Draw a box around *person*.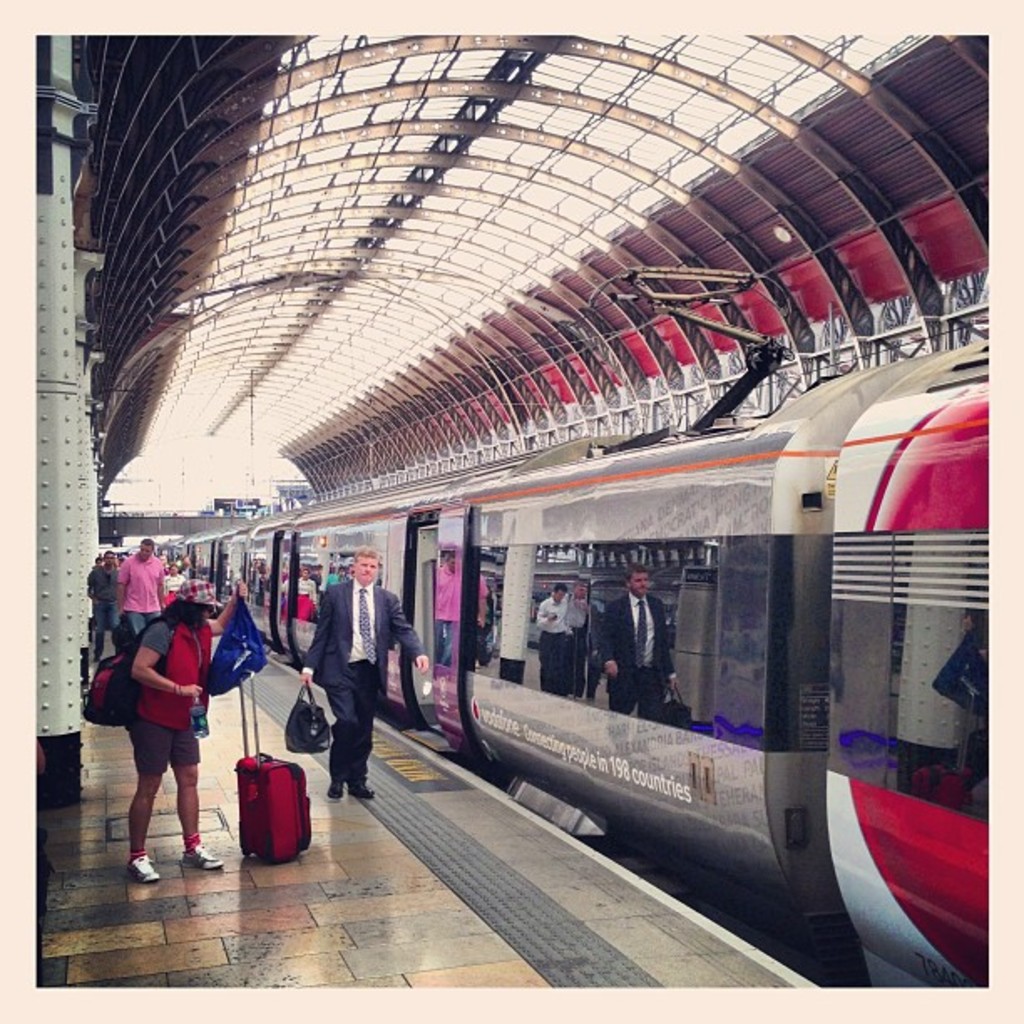
(87,550,117,658).
